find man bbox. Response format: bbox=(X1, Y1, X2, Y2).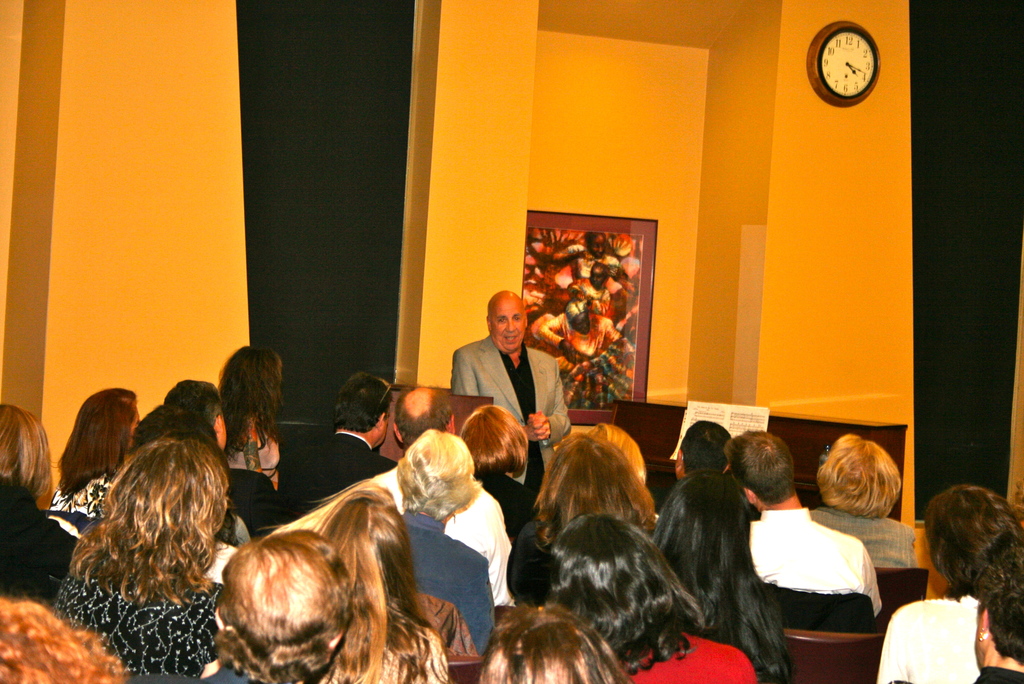
bbox=(373, 386, 515, 607).
